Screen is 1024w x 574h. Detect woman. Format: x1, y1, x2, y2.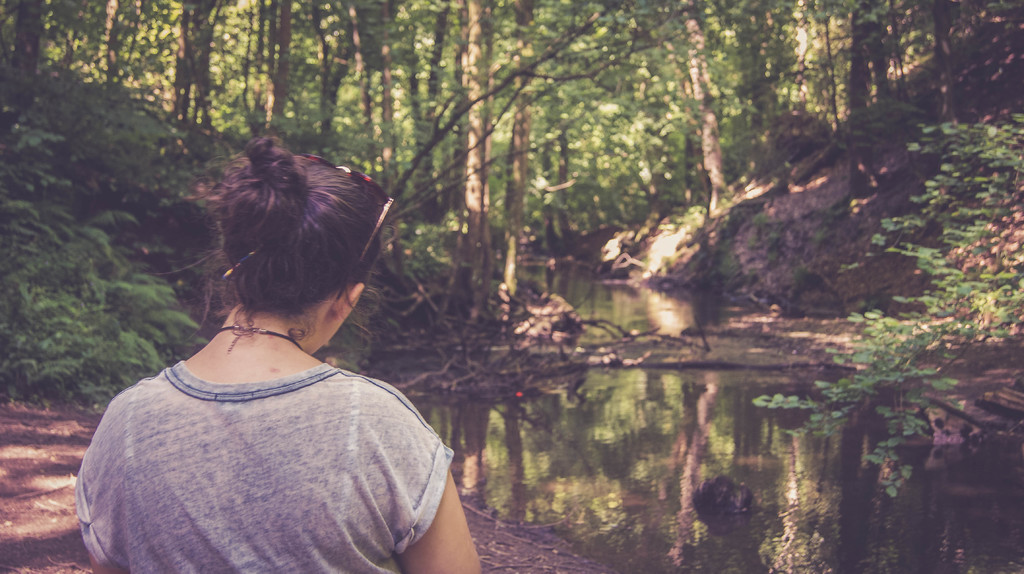
65, 164, 473, 534.
